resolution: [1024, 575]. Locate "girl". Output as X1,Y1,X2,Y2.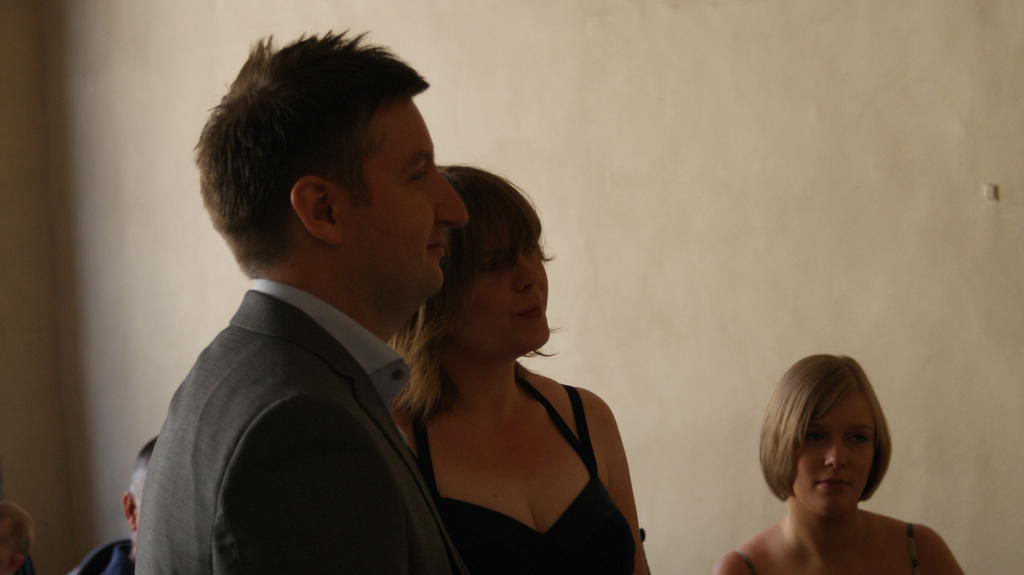
716,352,962,574.
